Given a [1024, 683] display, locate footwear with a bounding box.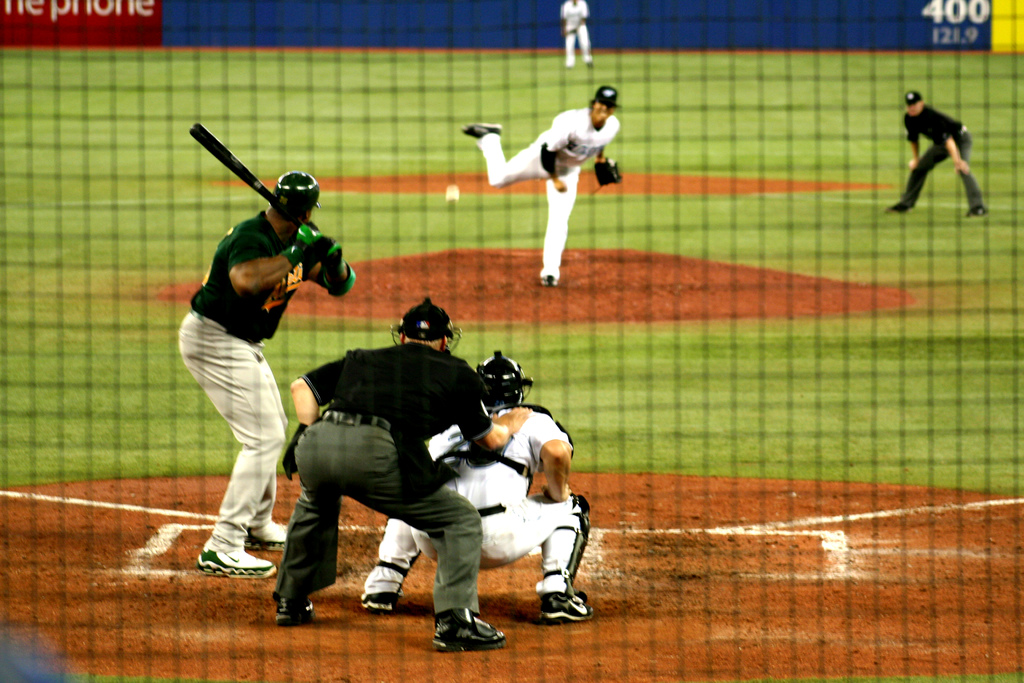
Located: (x1=248, y1=518, x2=283, y2=550).
